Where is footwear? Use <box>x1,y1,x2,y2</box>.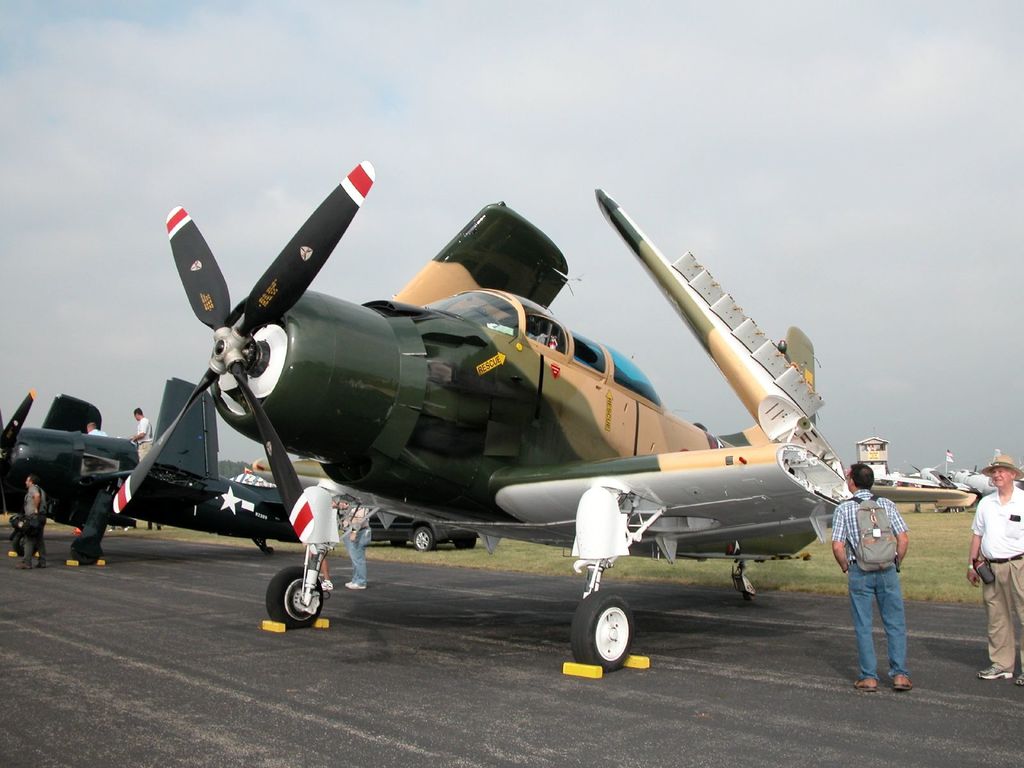
<box>1016,675,1023,686</box>.
